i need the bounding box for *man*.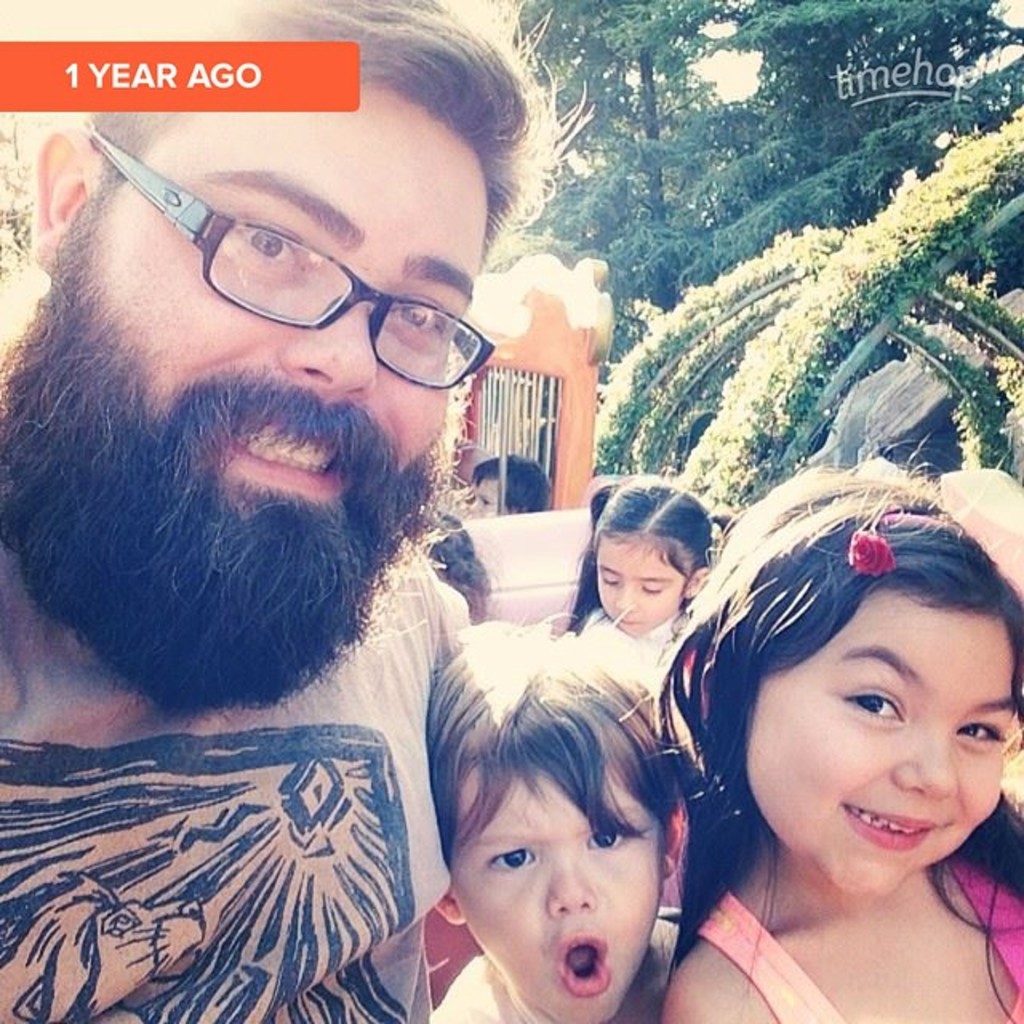
Here it is: (x1=0, y1=10, x2=678, y2=1010).
